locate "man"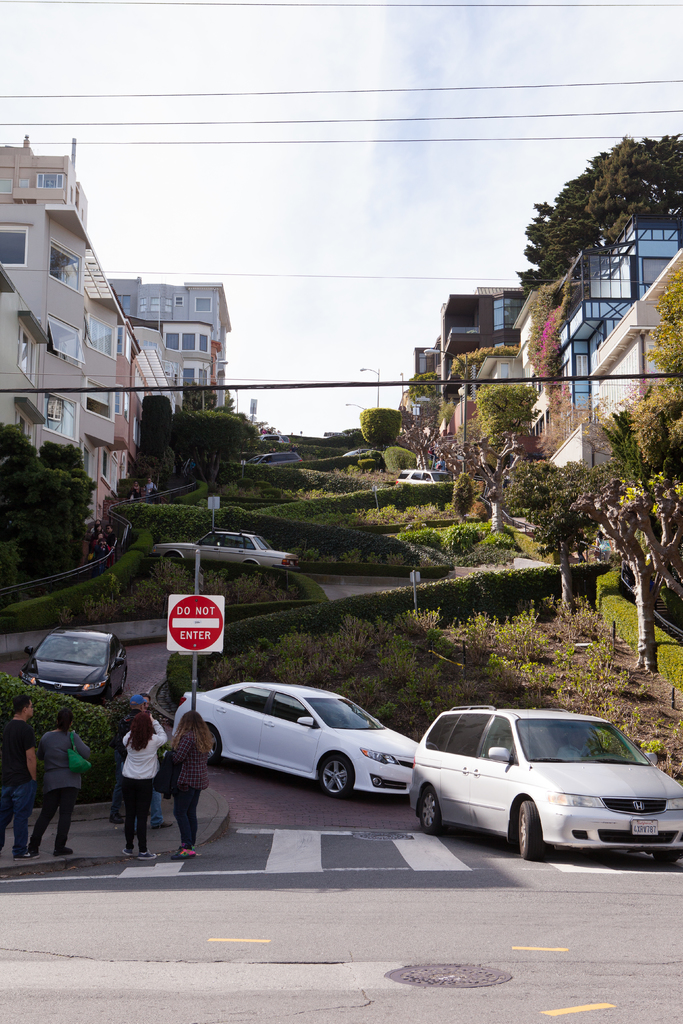
[left=2, top=699, right=42, bottom=861]
